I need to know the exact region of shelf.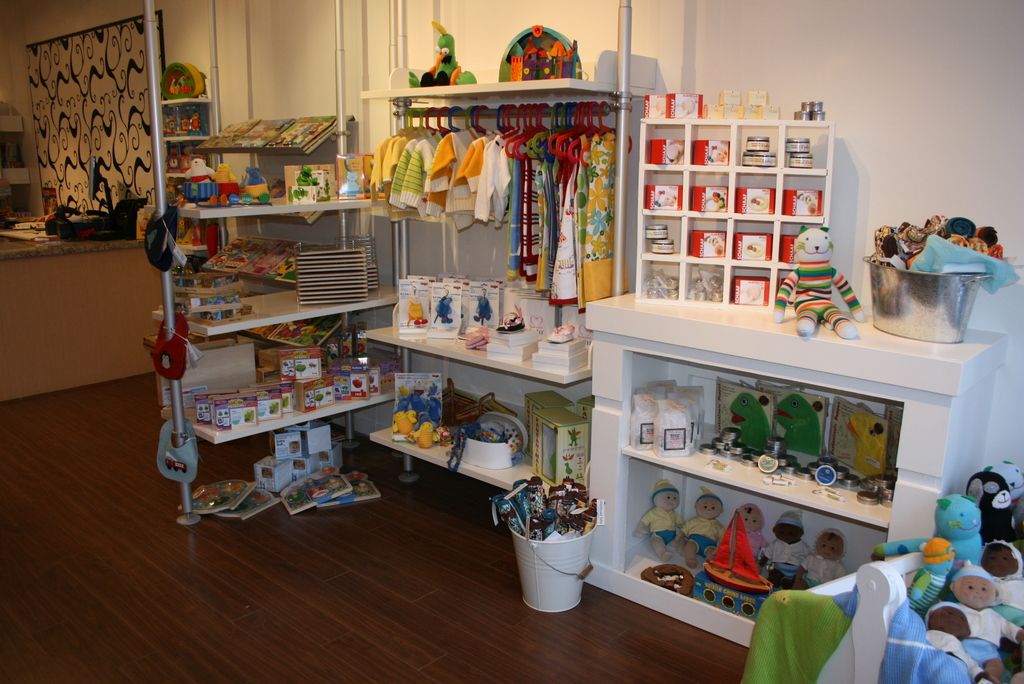
Region: box(621, 108, 844, 310).
